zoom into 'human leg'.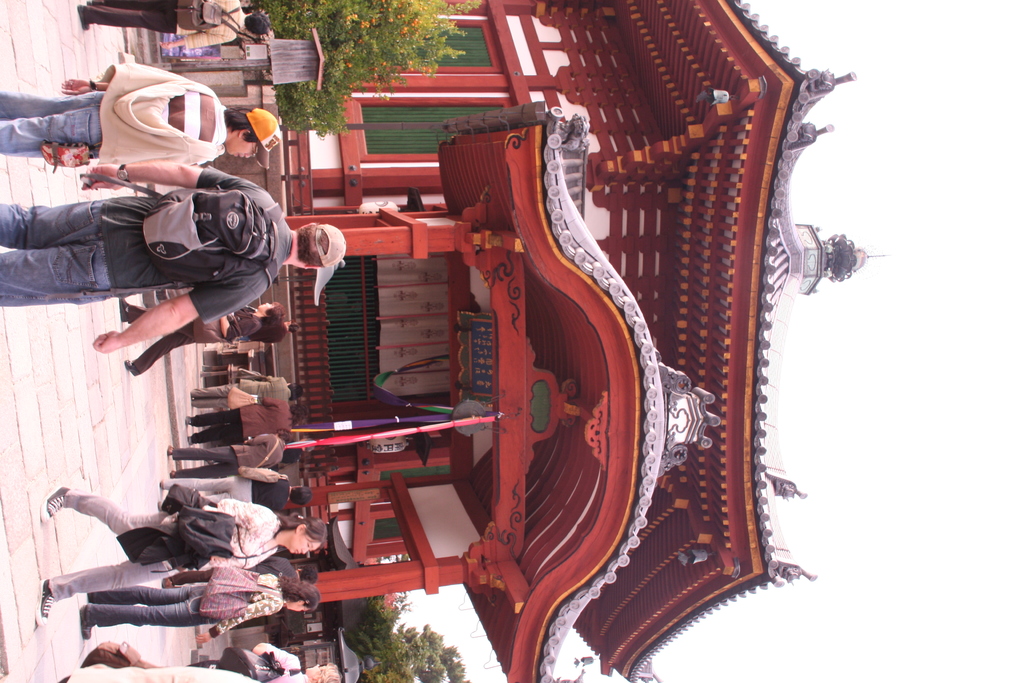
Zoom target: <region>191, 383, 229, 403</region>.
